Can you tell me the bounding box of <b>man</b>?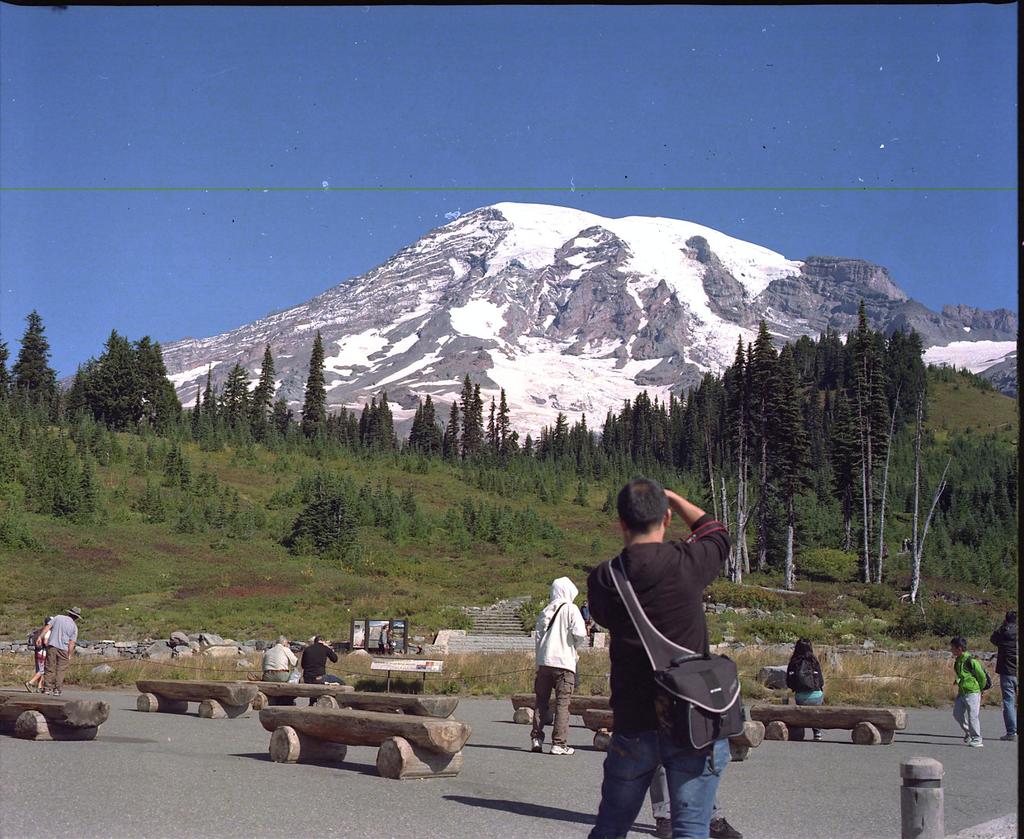
297, 633, 346, 686.
